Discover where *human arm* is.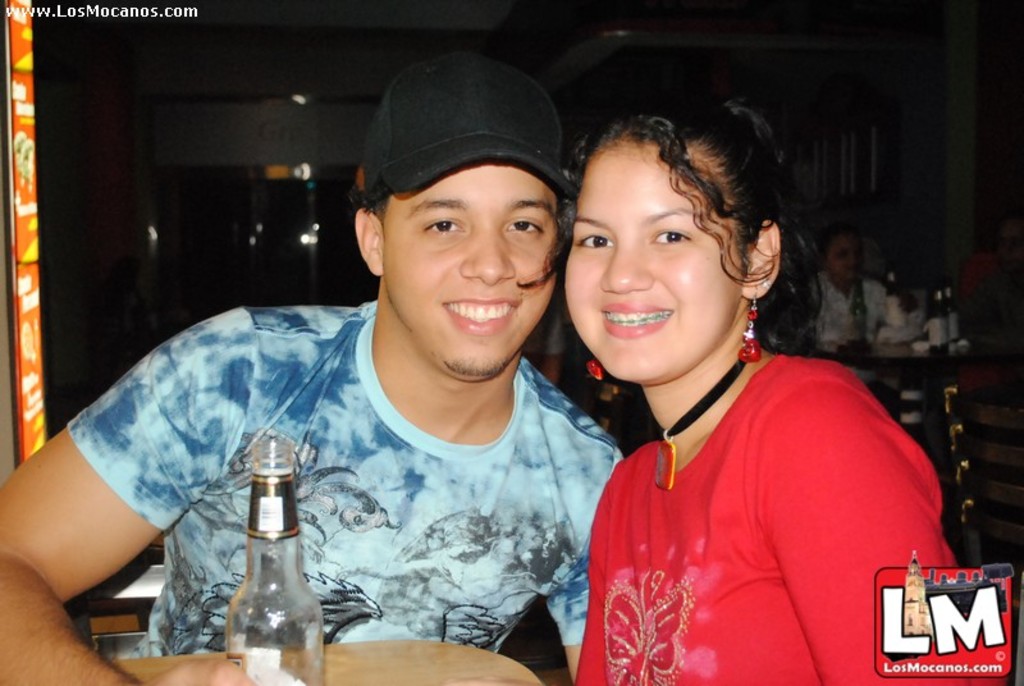
Discovered at region(0, 339, 207, 645).
